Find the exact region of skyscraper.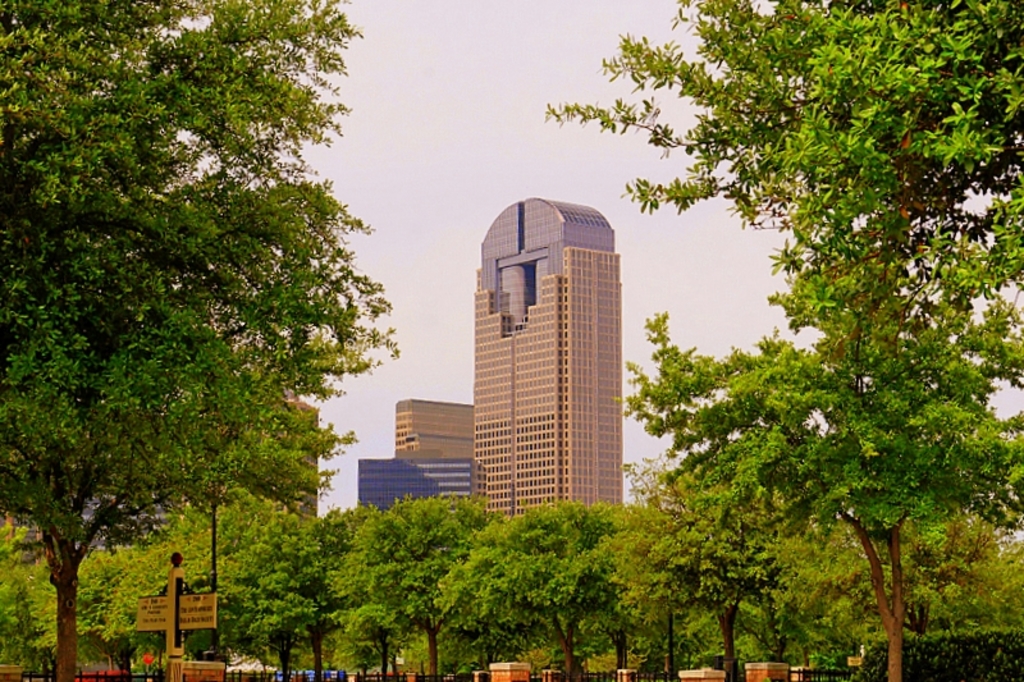
Exact region: pyautogui.locateOnScreen(394, 395, 471, 458).
